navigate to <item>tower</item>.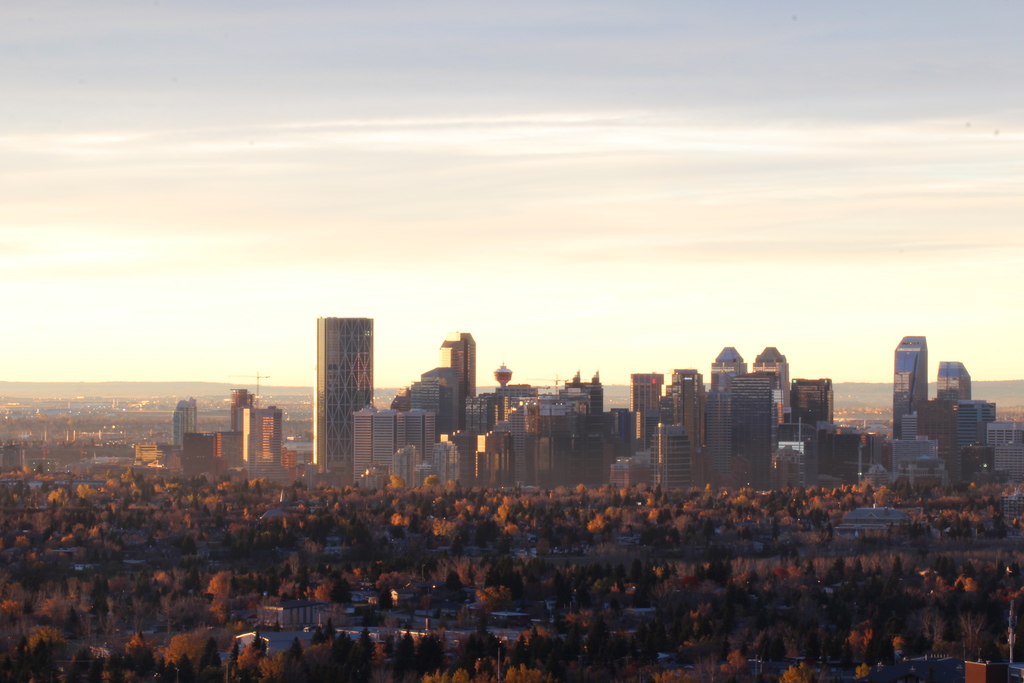
Navigation target: [464, 386, 628, 494].
